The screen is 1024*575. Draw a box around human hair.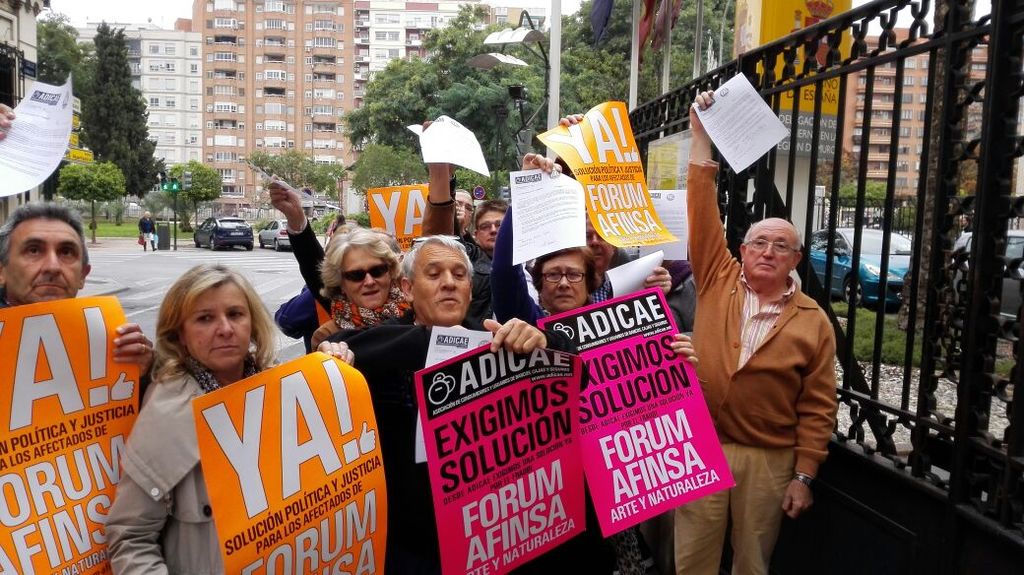
BBox(130, 272, 260, 405).
